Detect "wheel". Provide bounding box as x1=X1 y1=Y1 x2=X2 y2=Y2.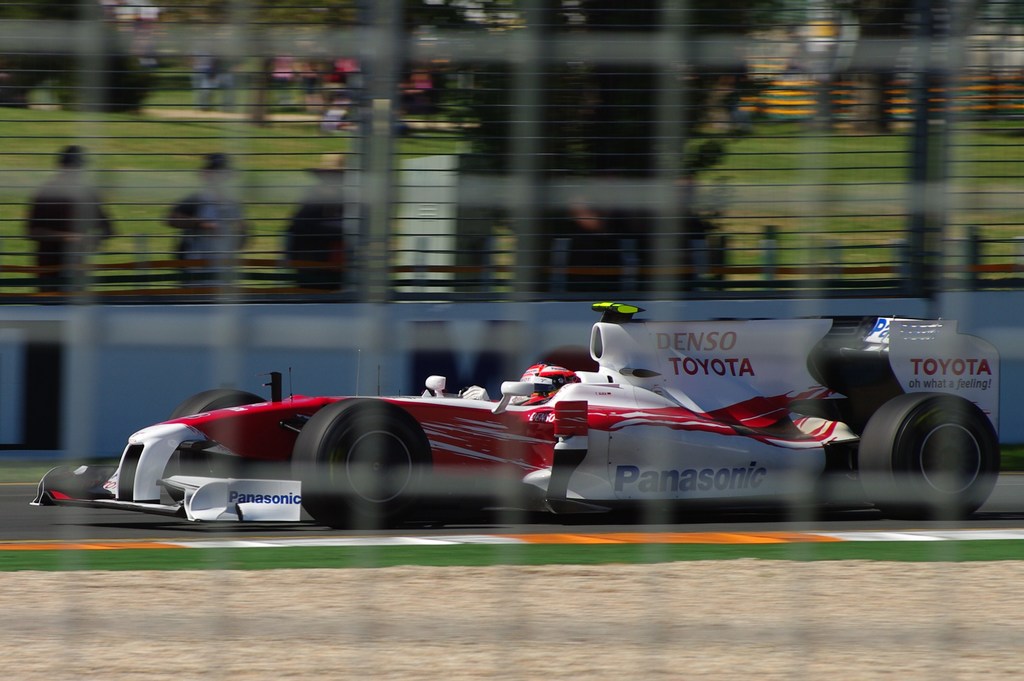
x1=878 y1=389 x2=998 y2=520.
